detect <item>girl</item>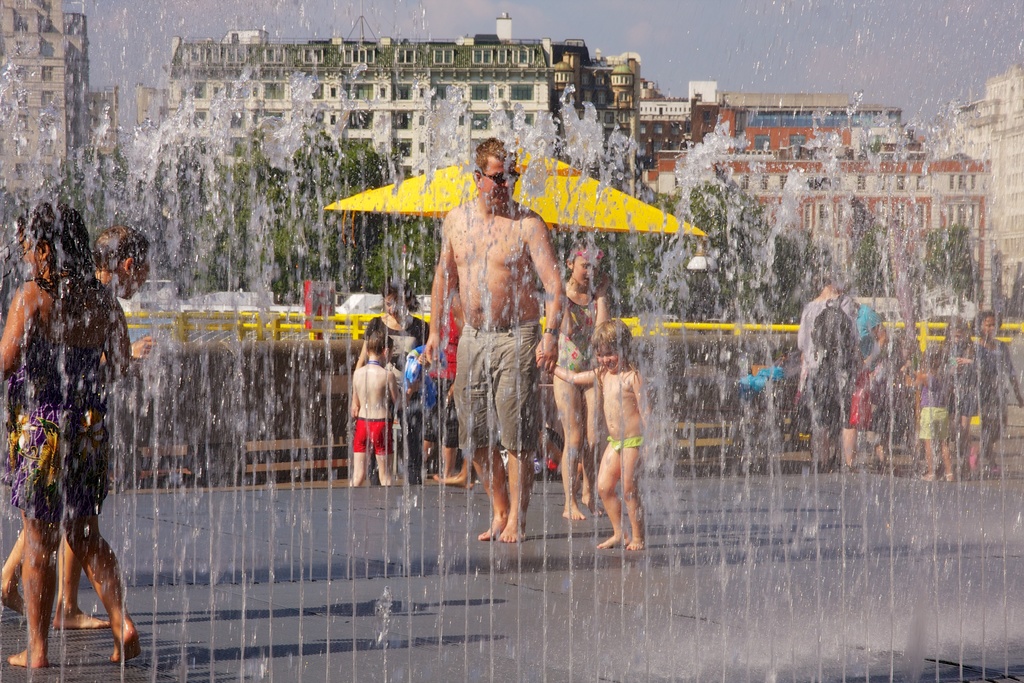
crop(941, 317, 989, 476)
